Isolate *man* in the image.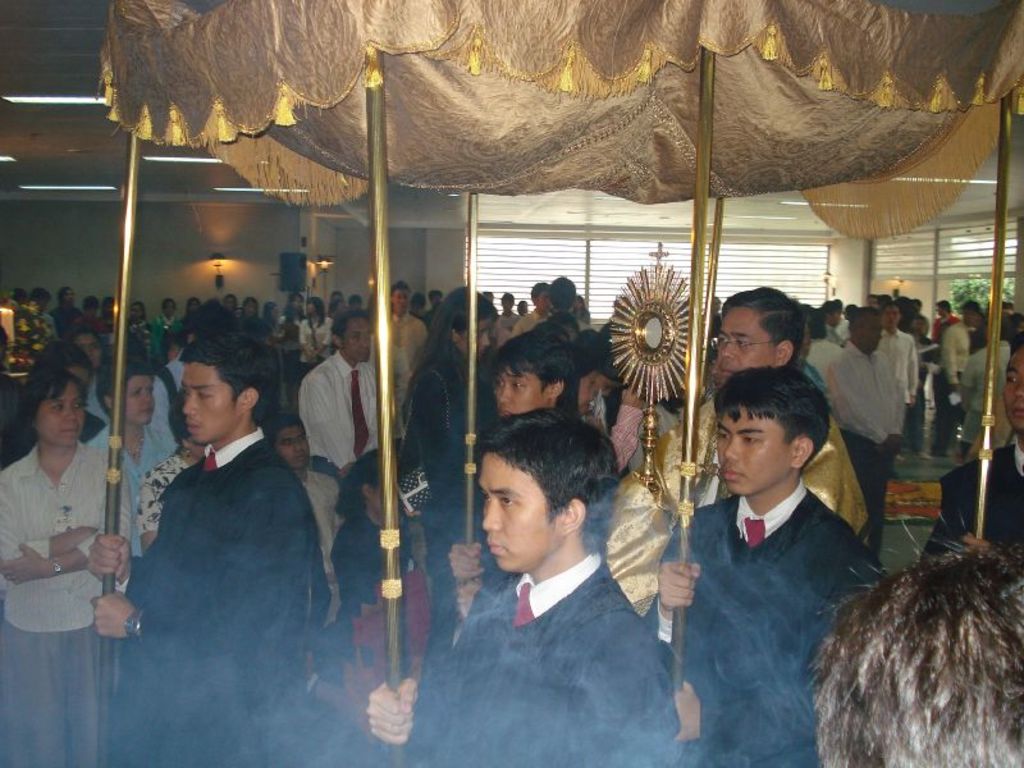
Isolated region: [869, 297, 923, 454].
